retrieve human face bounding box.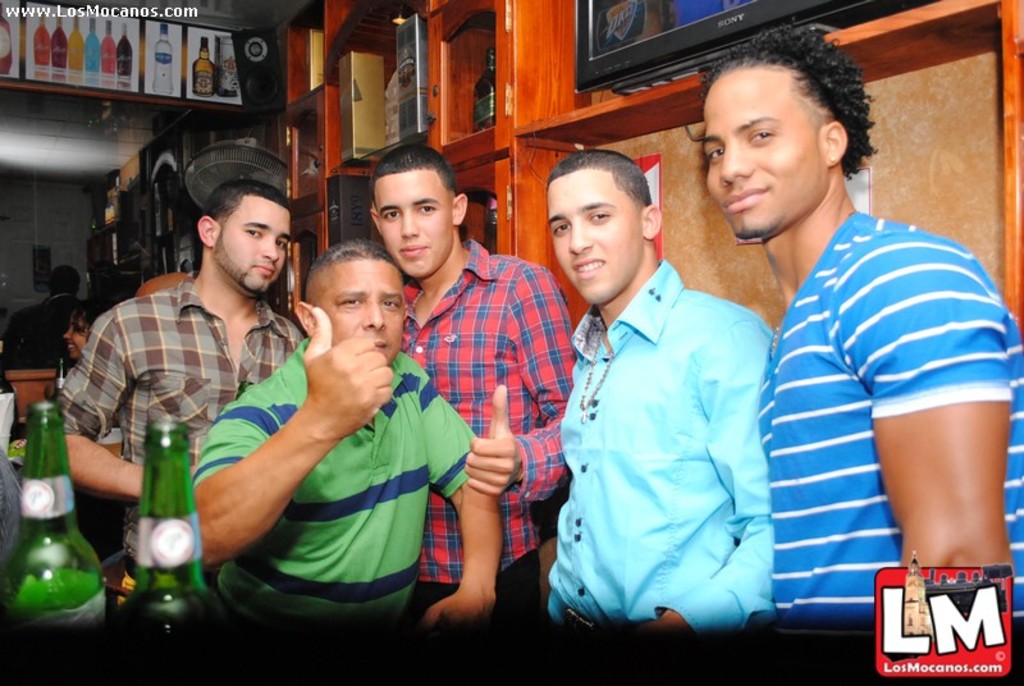
Bounding box: {"x1": 704, "y1": 73, "x2": 824, "y2": 232}.
